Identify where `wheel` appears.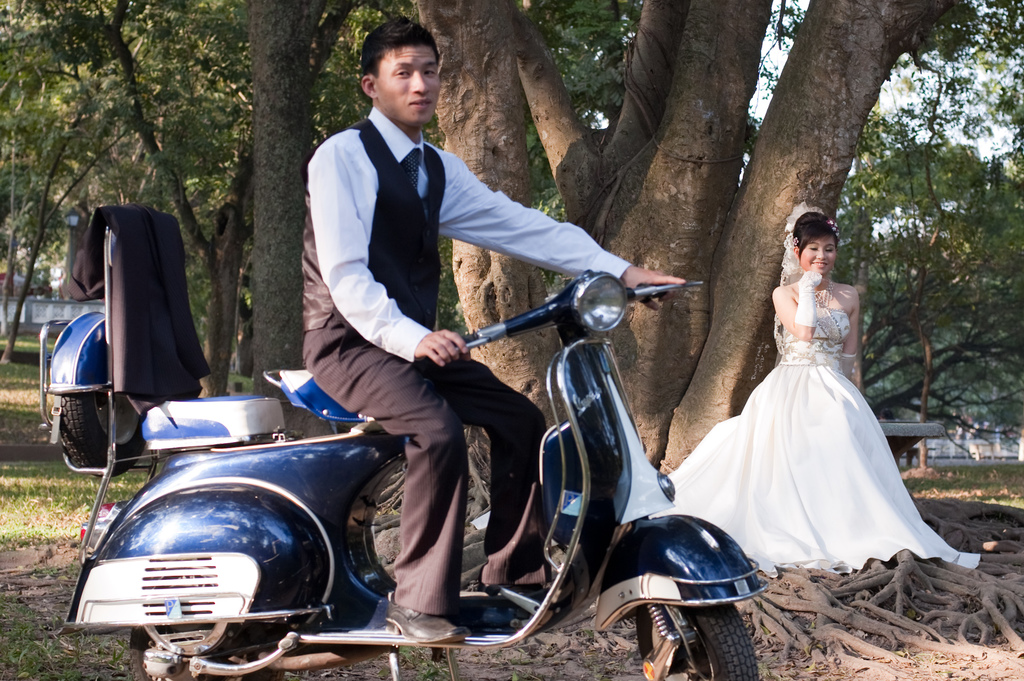
Appears at x1=640, y1=606, x2=761, y2=680.
